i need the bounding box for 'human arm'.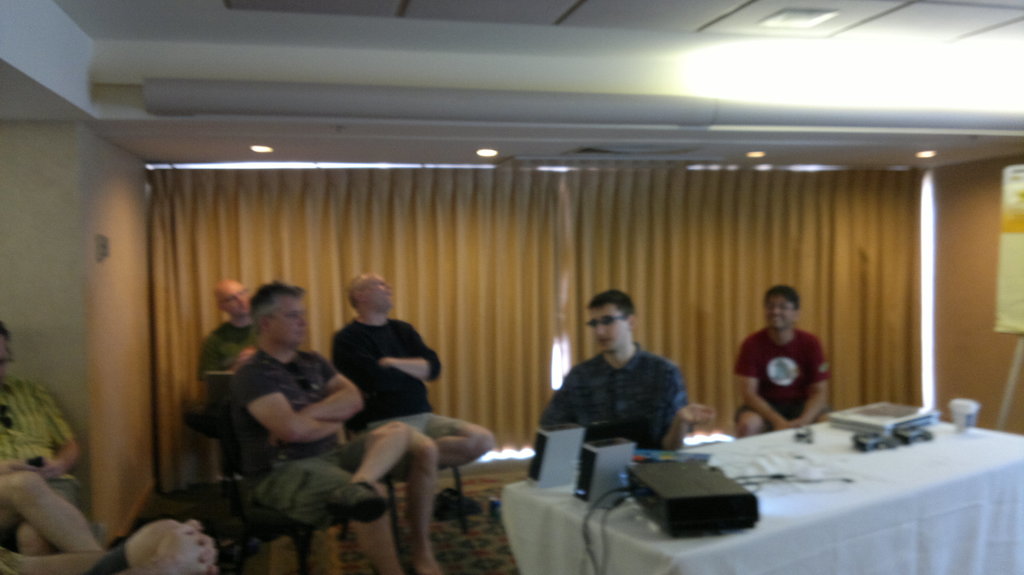
Here it is: 260 362 370 447.
